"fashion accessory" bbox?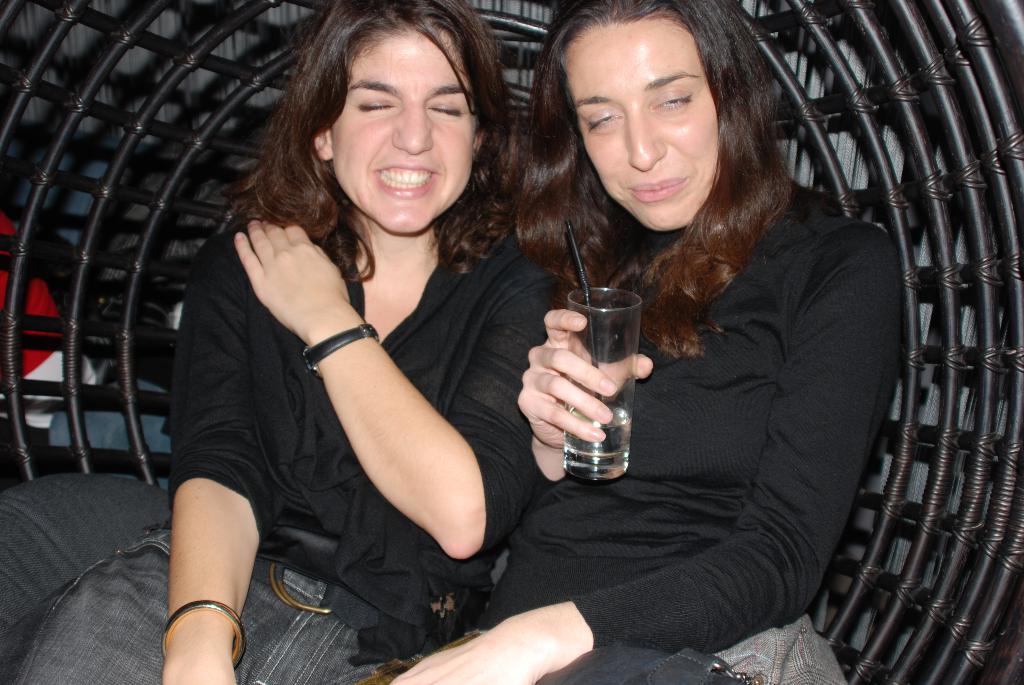
Rect(161, 597, 249, 670)
